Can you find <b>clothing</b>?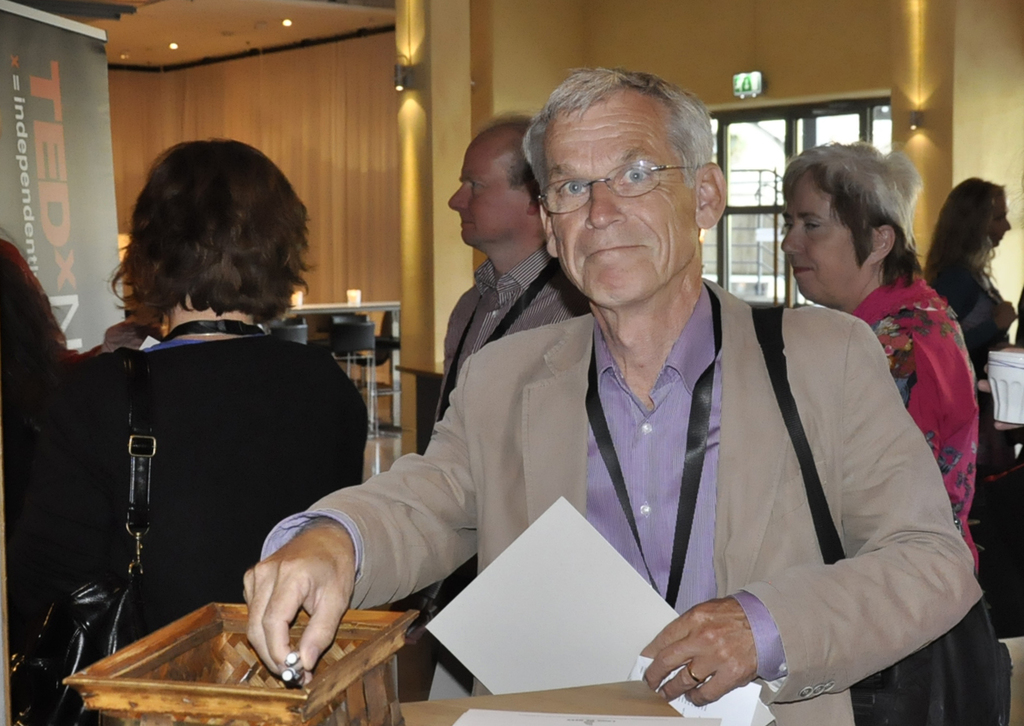
Yes, bounding box: x1=851, y1=270, x2=1005, y2=725.
